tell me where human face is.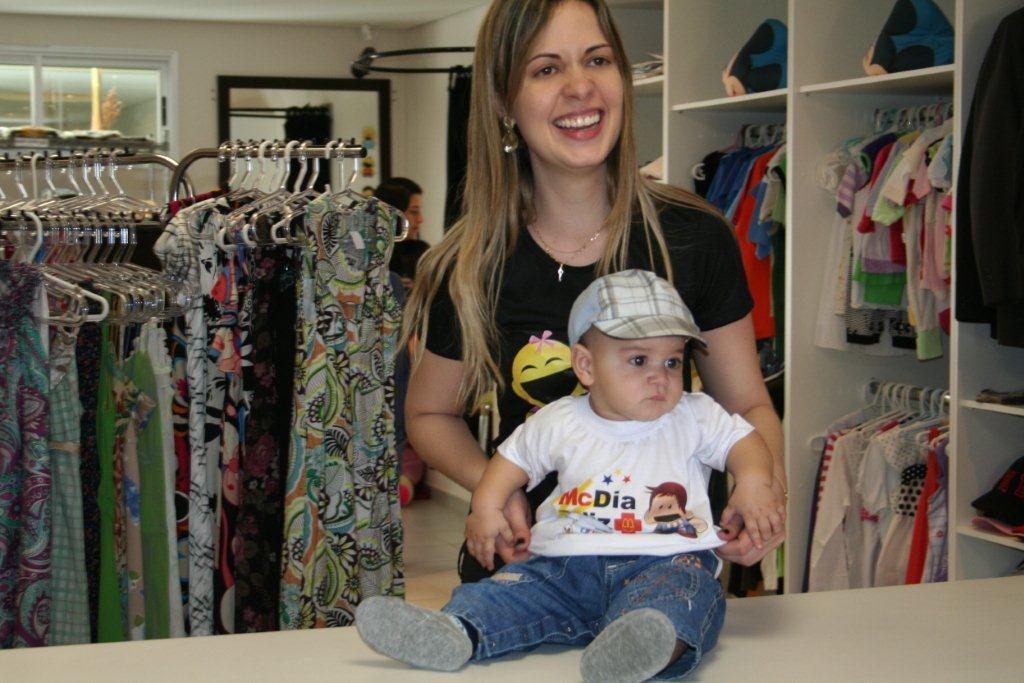
human face is at {"x1": 592, "y1": 325, "x2": 681, "y2": 421}.
